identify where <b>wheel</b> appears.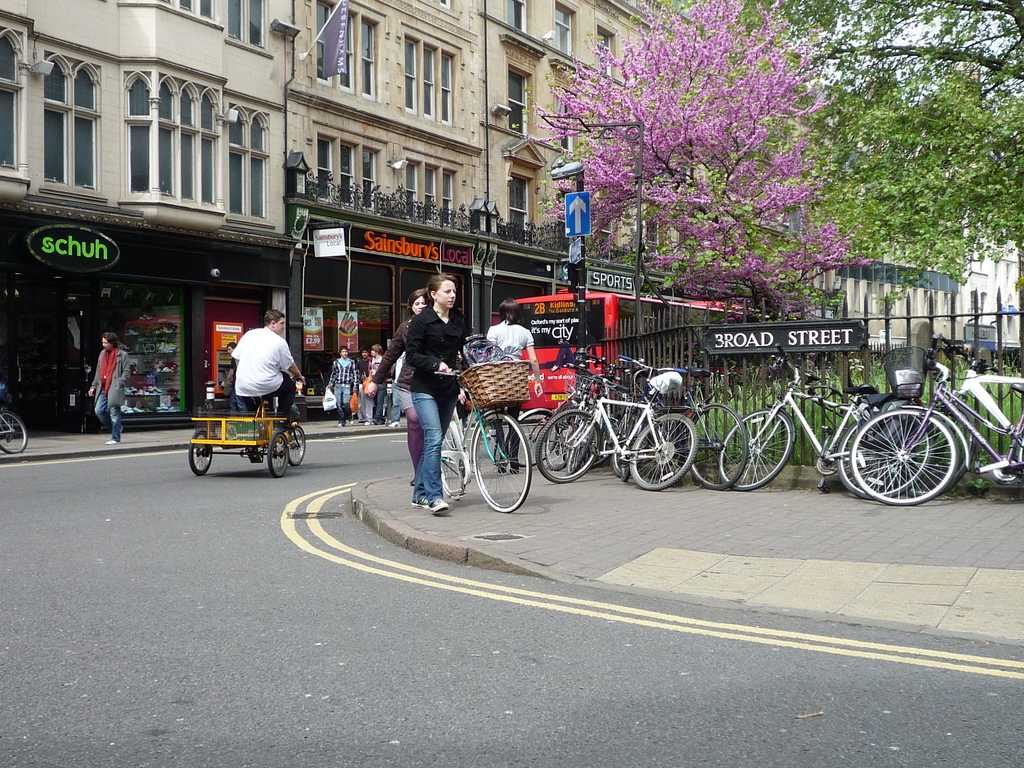
Appears at region(837, 412, 931, 500).
